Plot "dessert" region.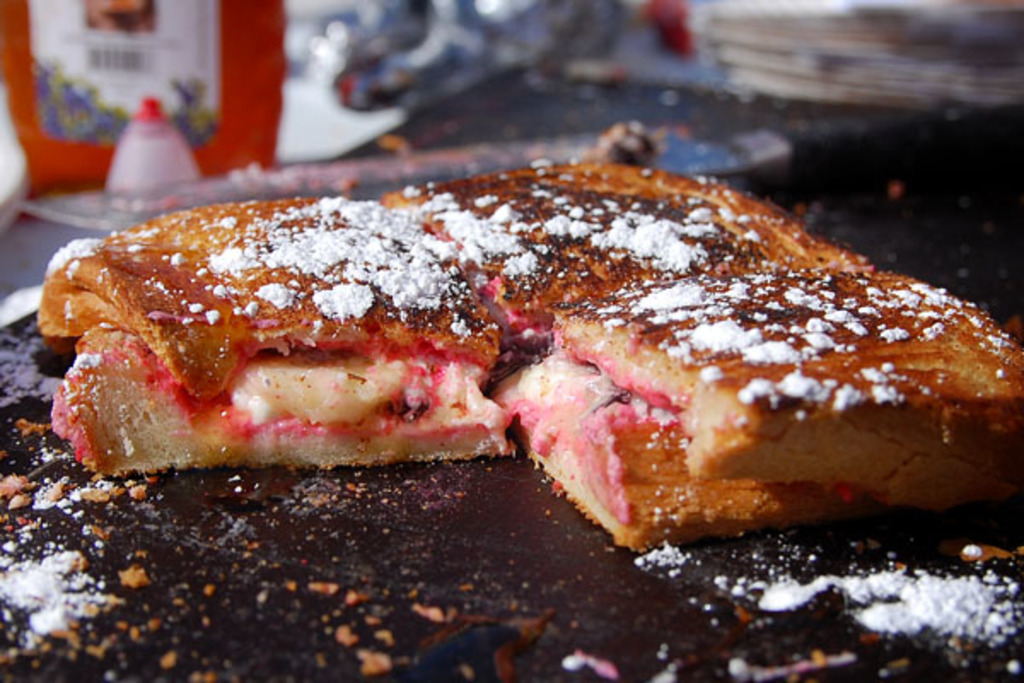
Plotted at 26:114:1022:560.
